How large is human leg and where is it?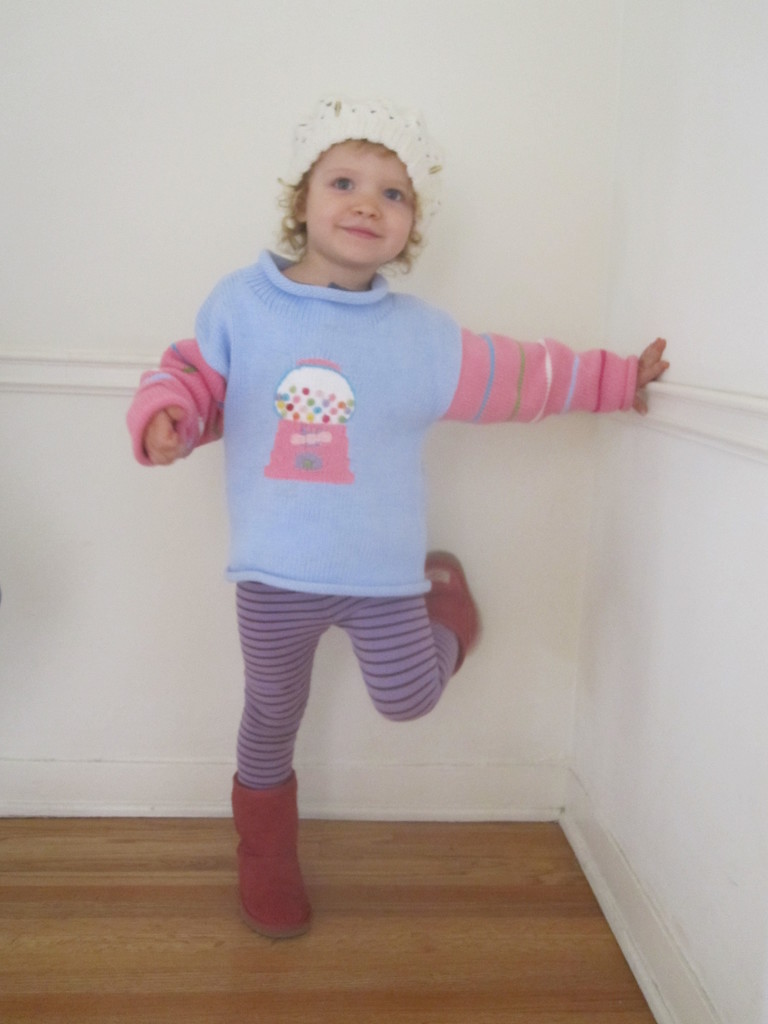
Bounding box: x1=232 y1=561 x2=326 y2=944.
